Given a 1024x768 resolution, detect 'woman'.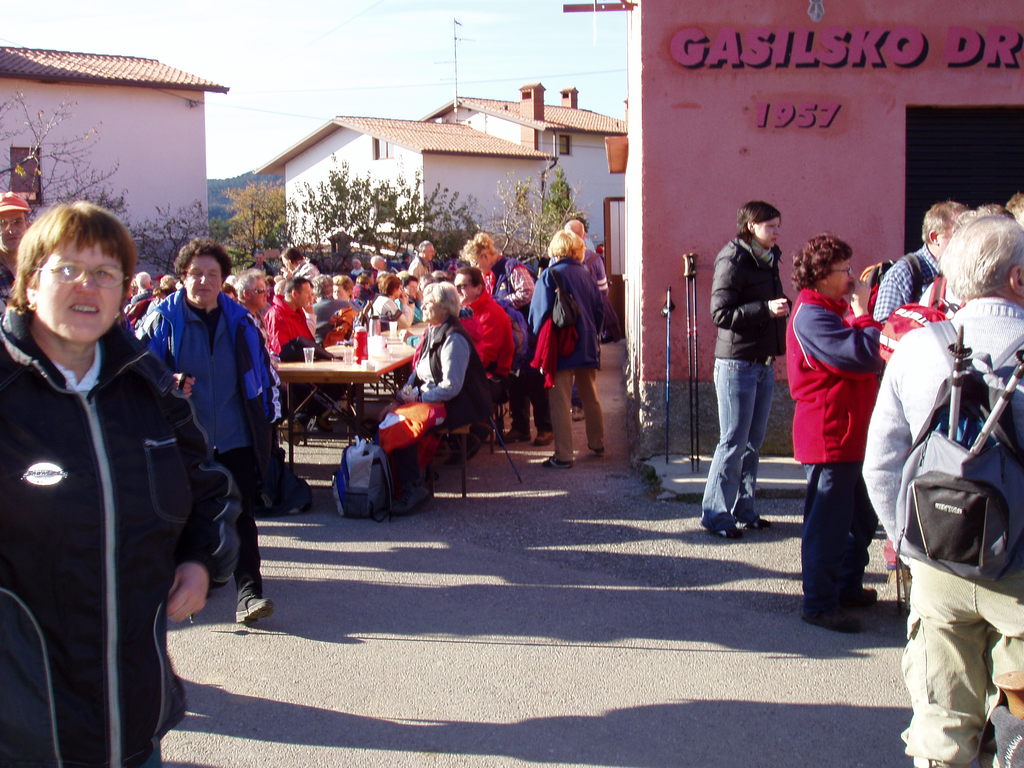
rect(455, 225, 540, 453).
